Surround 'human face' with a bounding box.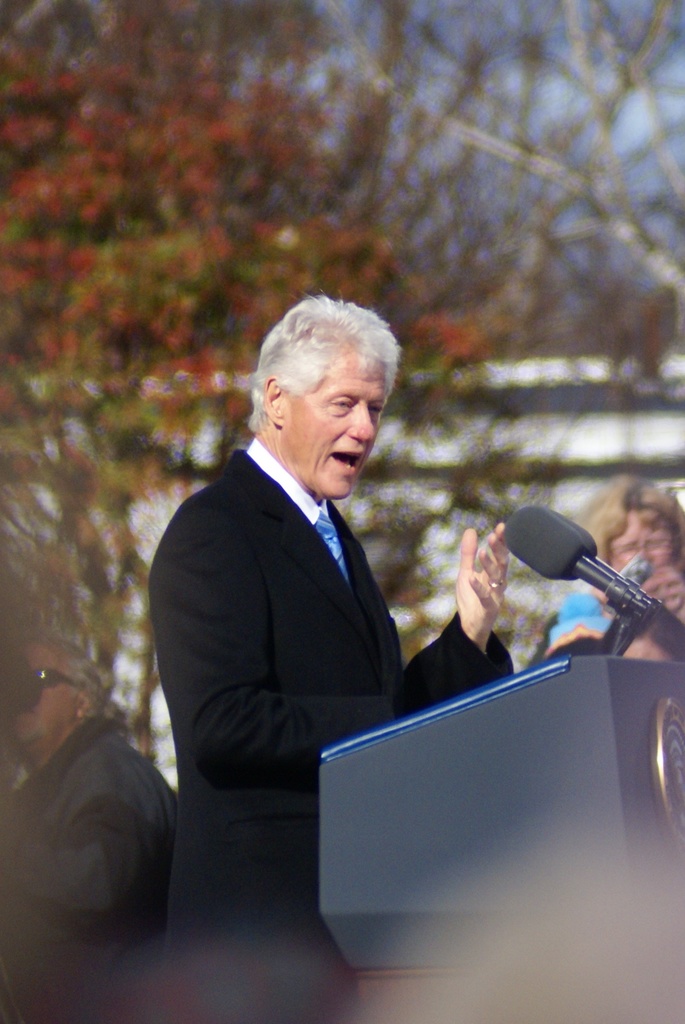
604 509 675 572.
